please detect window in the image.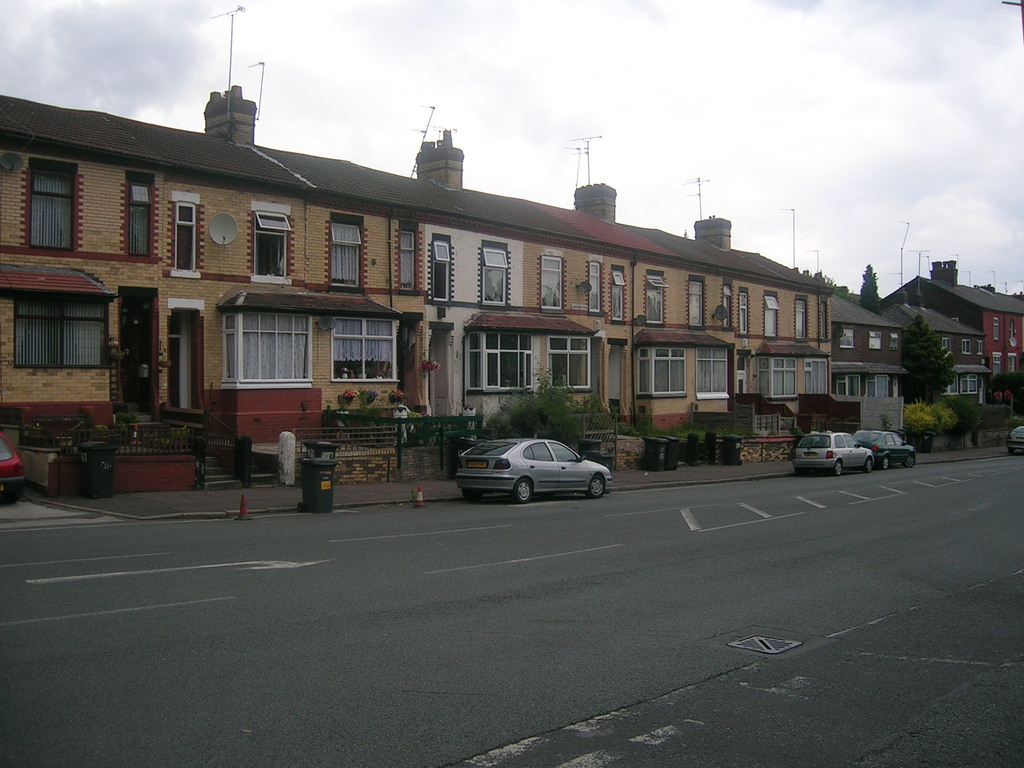
select_region(172, 205, 198, 269).
